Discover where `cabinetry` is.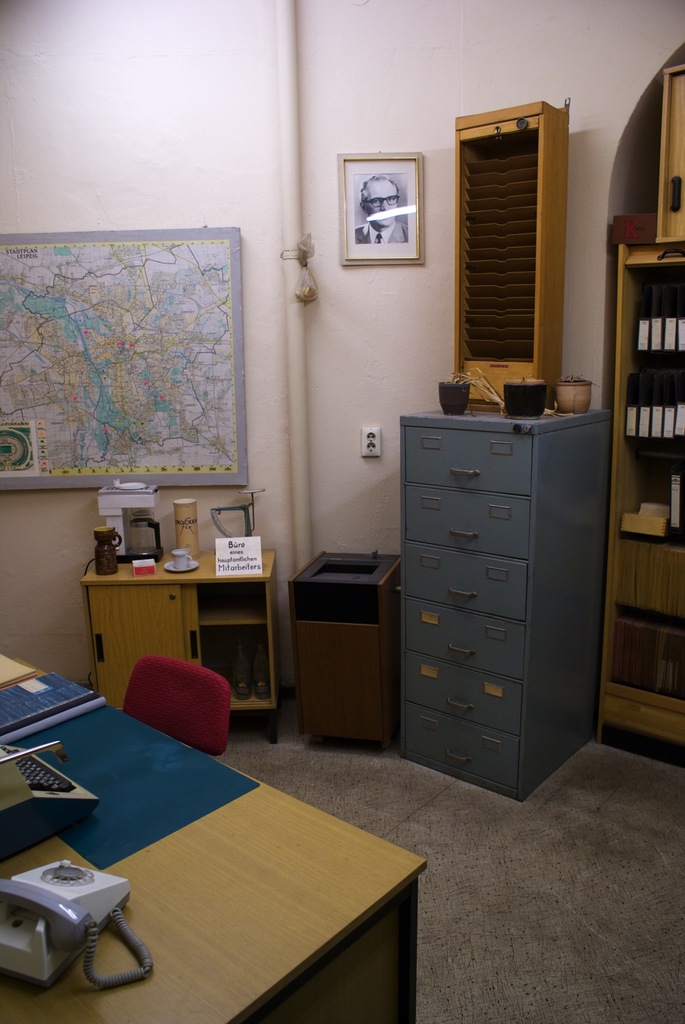
Discovered at <region>0, 650, 415, 1023</region>.
